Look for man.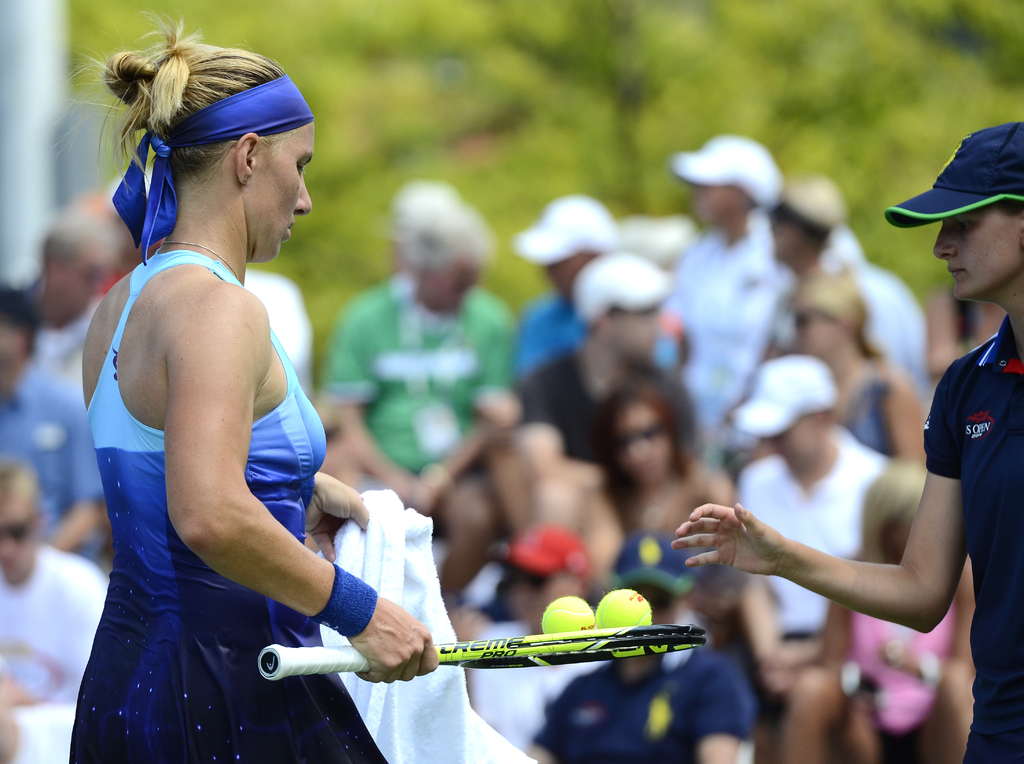
Found: box(705, 346, 921, 724).
